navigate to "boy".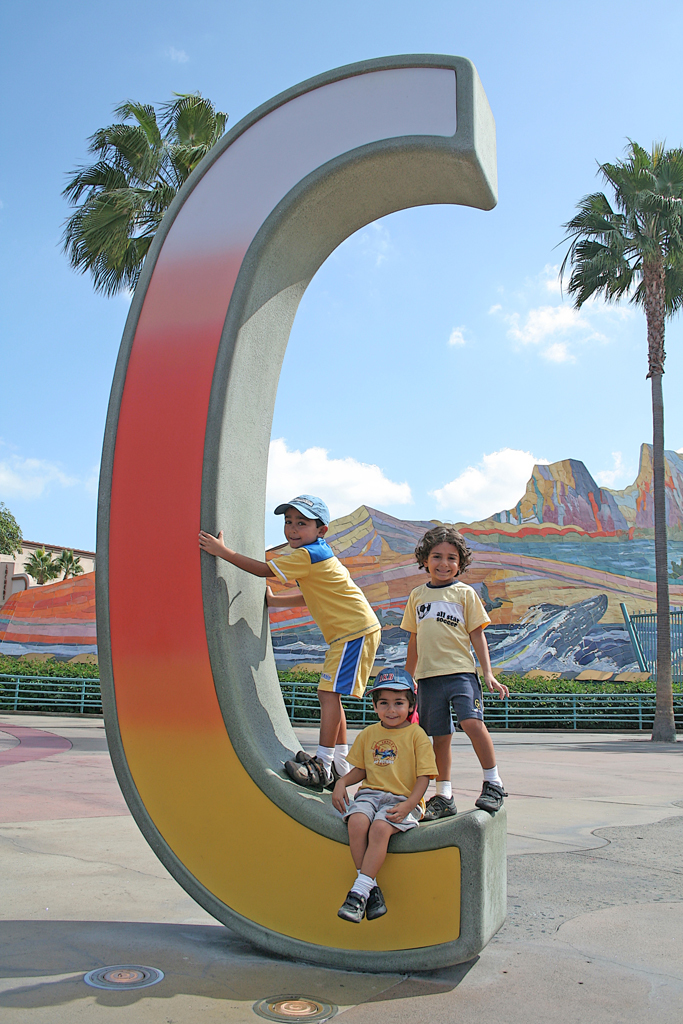
Navigation target: l=379, t=541, r=517, b=837.
